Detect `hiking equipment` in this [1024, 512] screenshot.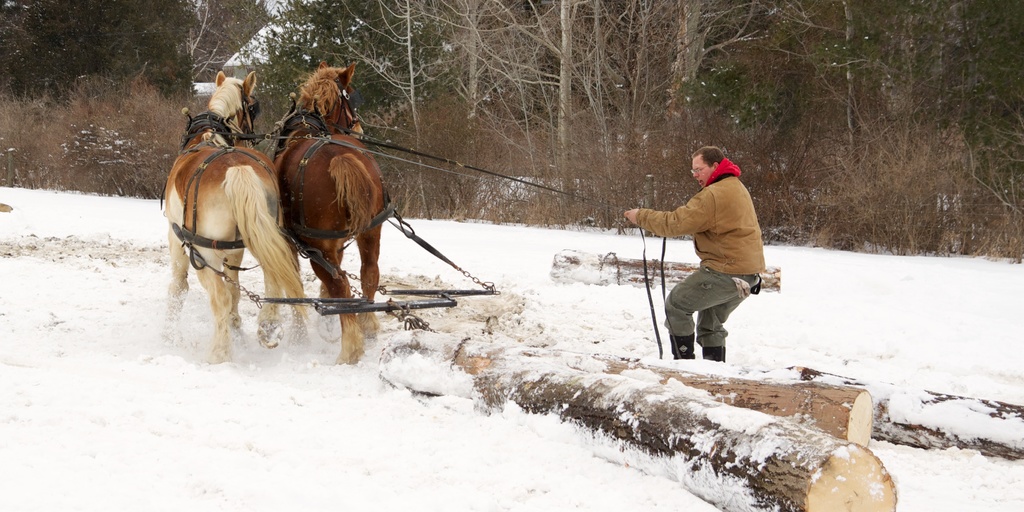
Detection: region(658, 326, 704, 359).
